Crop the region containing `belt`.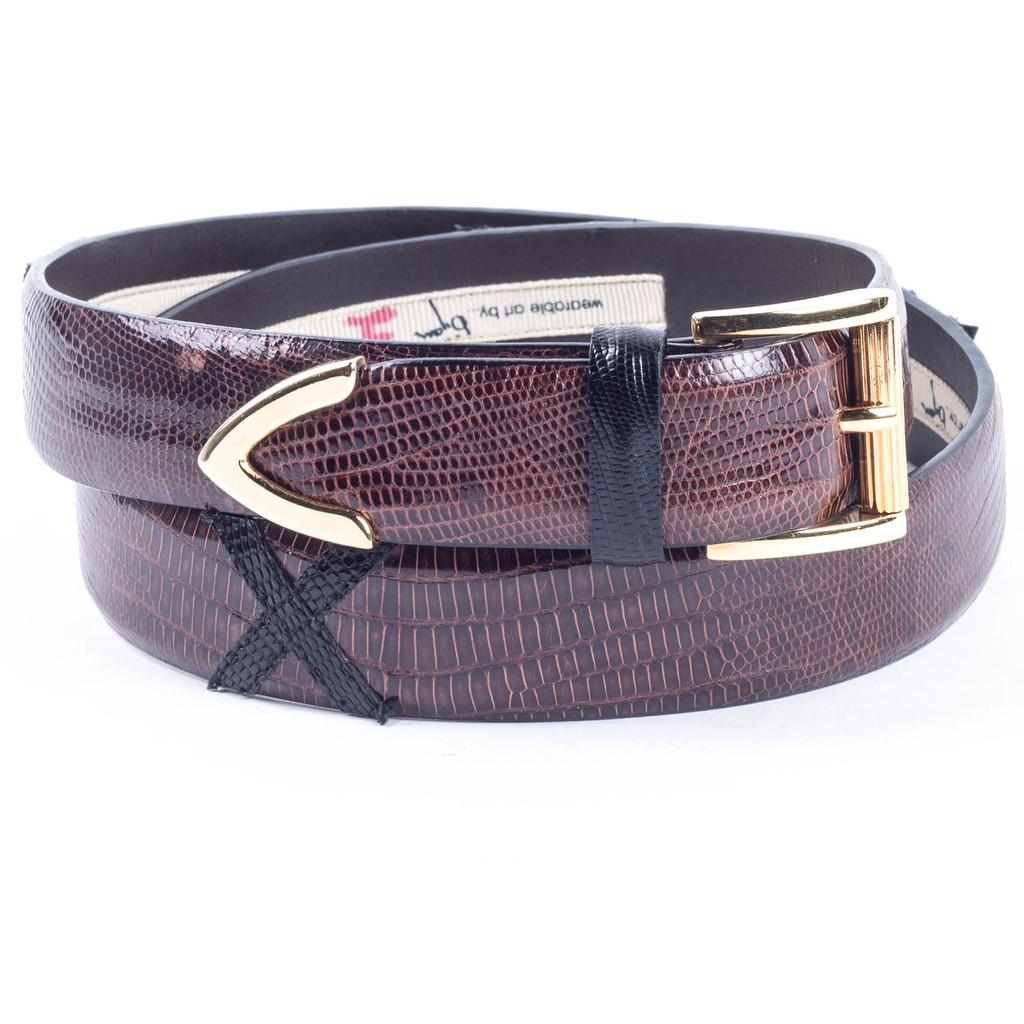
Crop region: box=[19, 204, 1006, 719].
